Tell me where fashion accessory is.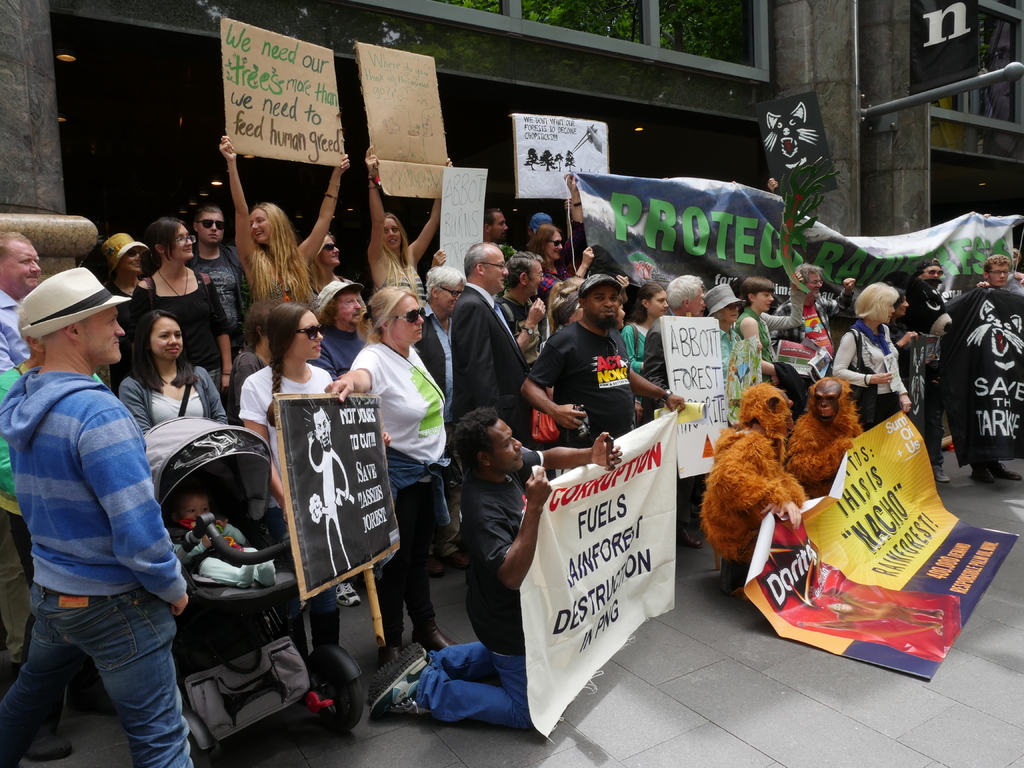
fashion accessory is at [x1=411, y1=624, x2=456, y2=652].
